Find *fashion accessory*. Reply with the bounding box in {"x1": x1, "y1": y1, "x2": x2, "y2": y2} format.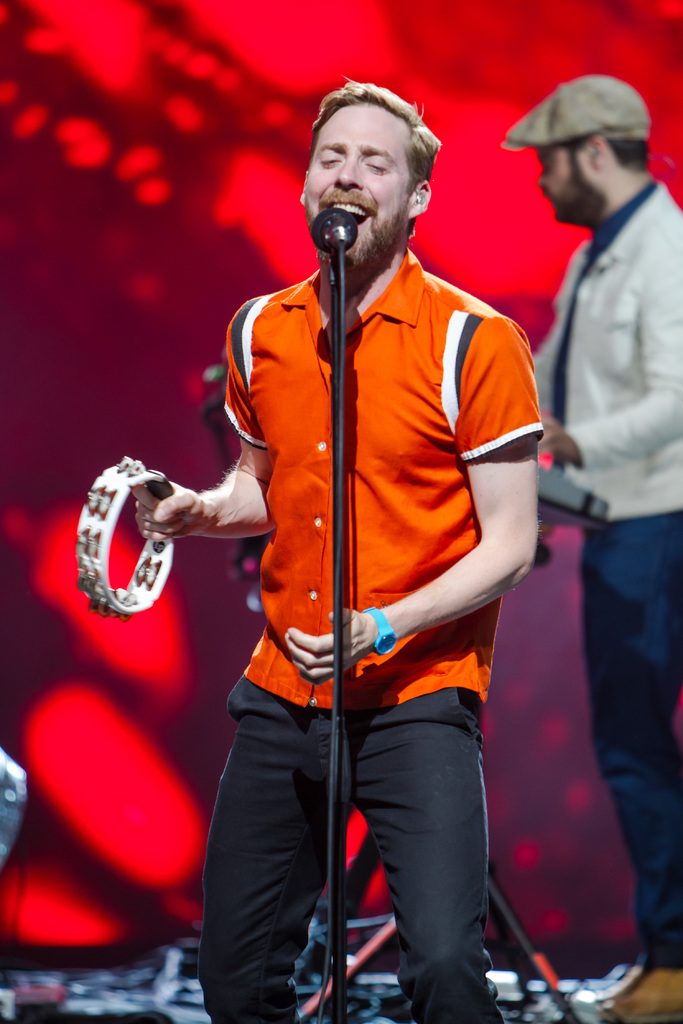
{"x1": 580, "y1": 961, "x2": 632, "y2": 1004}.
